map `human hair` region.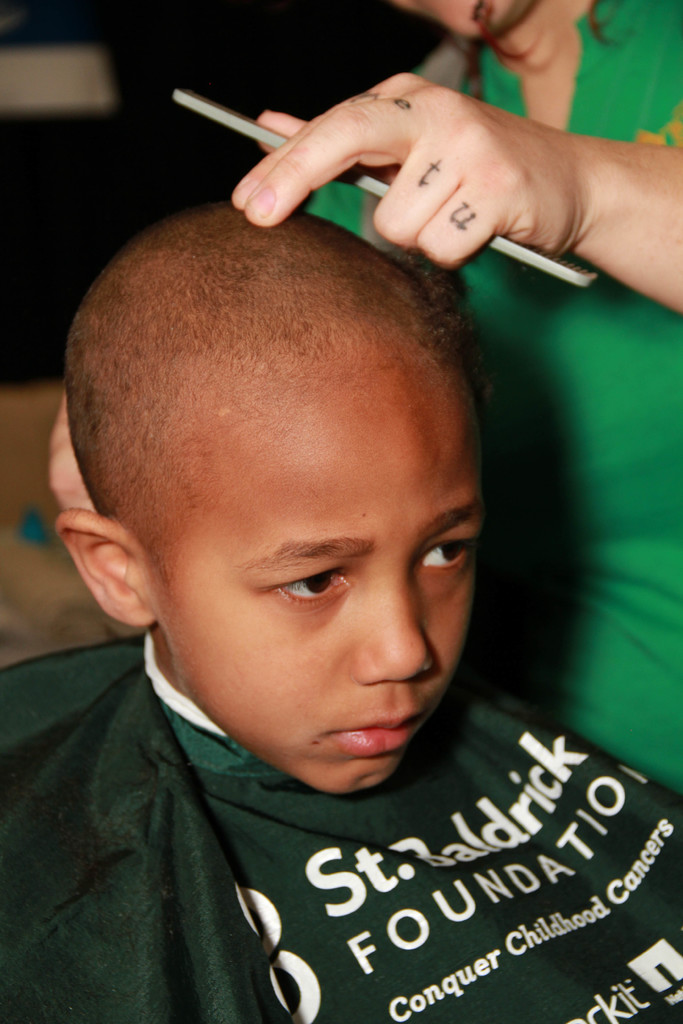
Mapped to select_region(65, 186, 490, 602).
